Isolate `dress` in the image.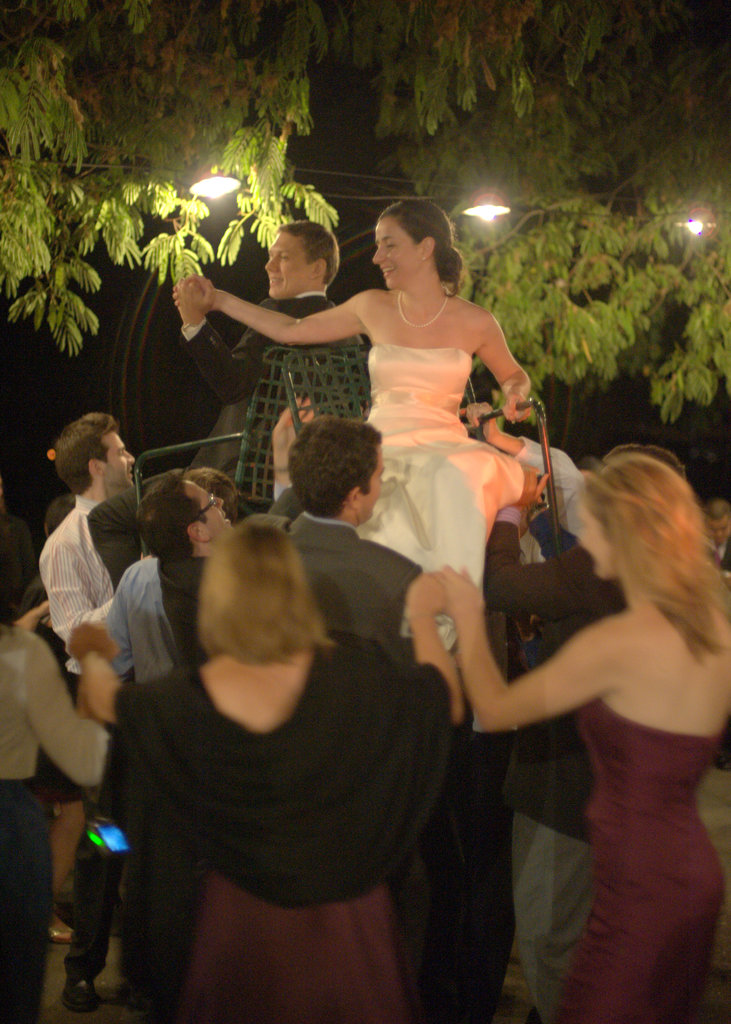
Isolated region: <region>354, 346, 524, 652</region>.
